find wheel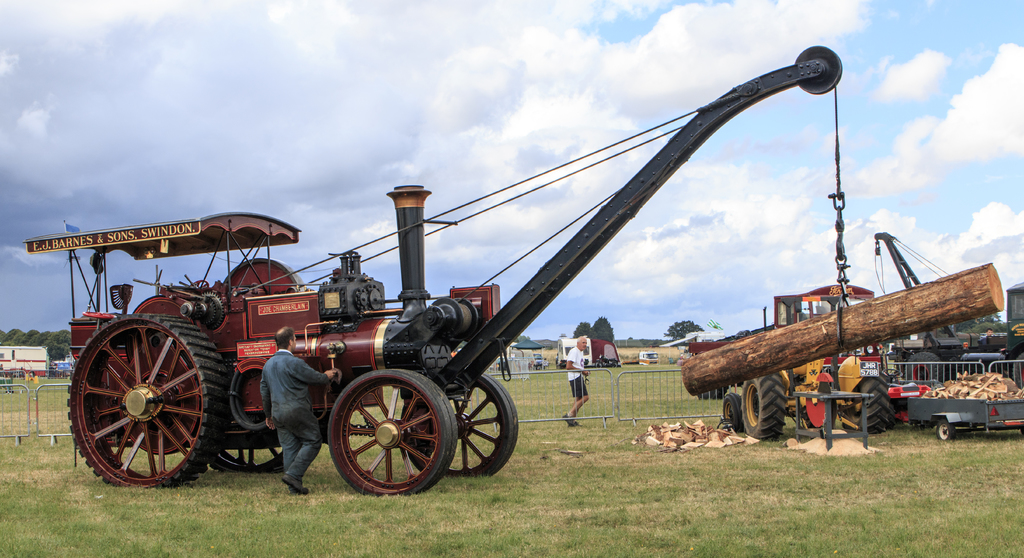
740/374/787/442
